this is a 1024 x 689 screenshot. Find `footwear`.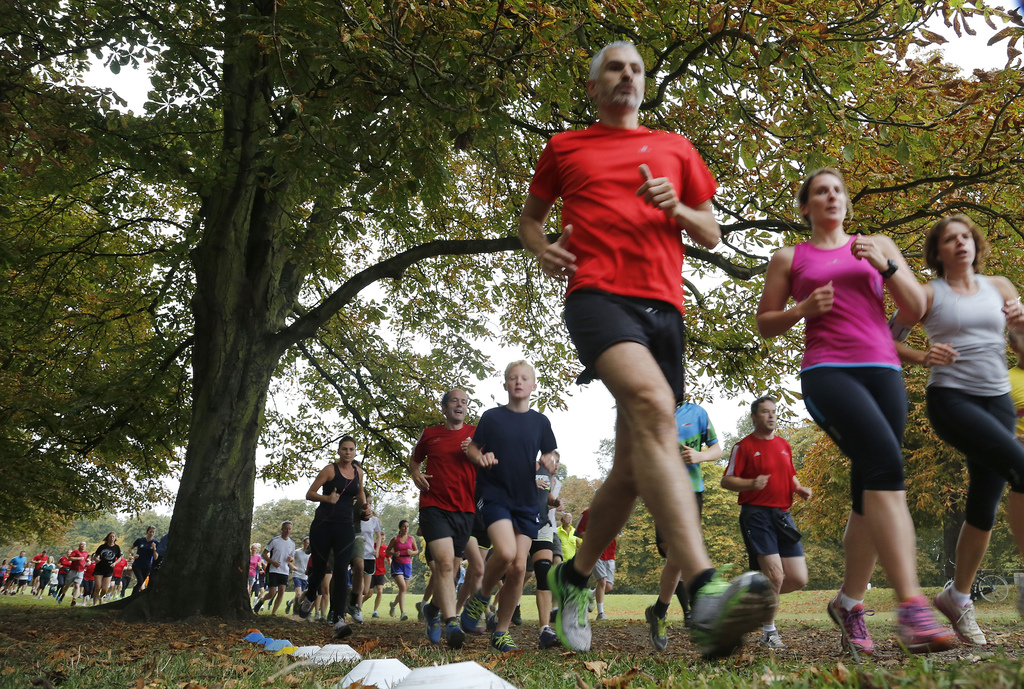
Bounding box: (488,628,521,654).
